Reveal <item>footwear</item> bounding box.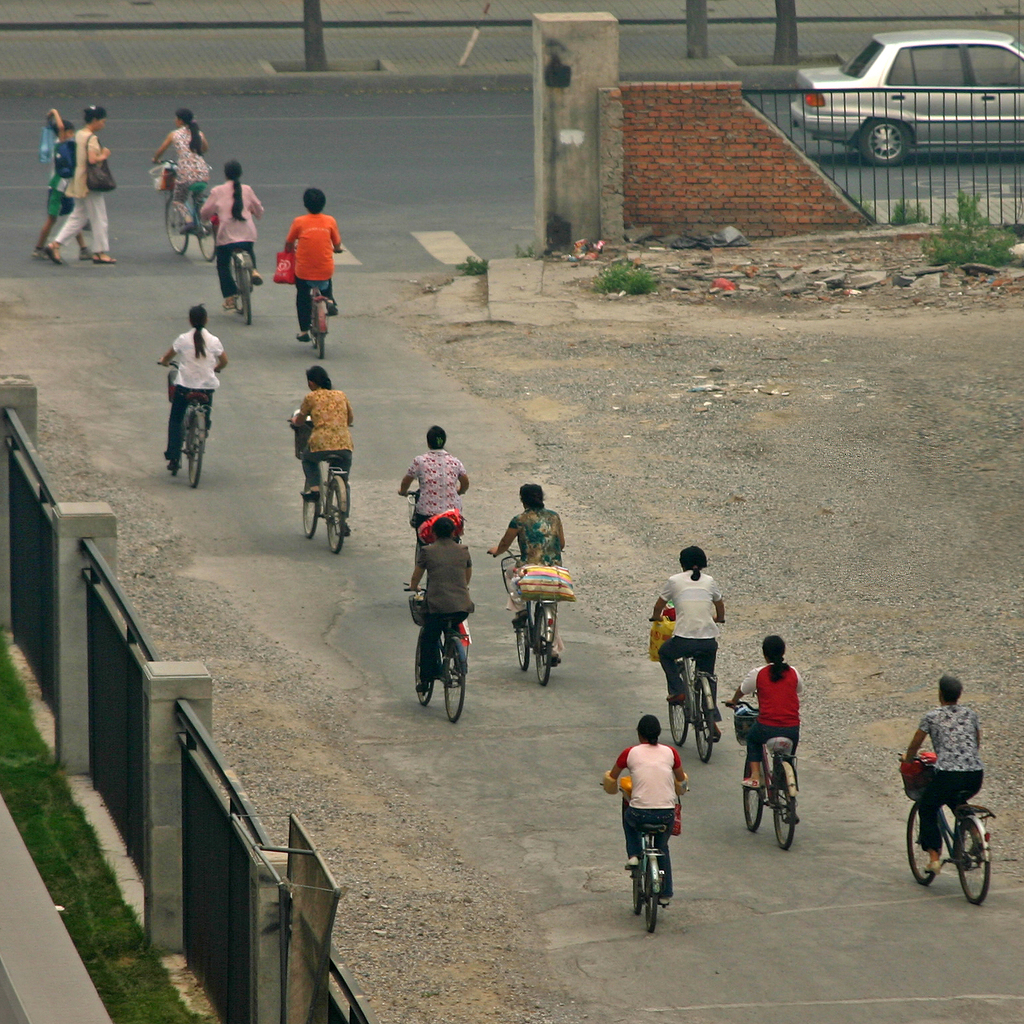
Revealed: bbox=(916, 856, 942, 877).
